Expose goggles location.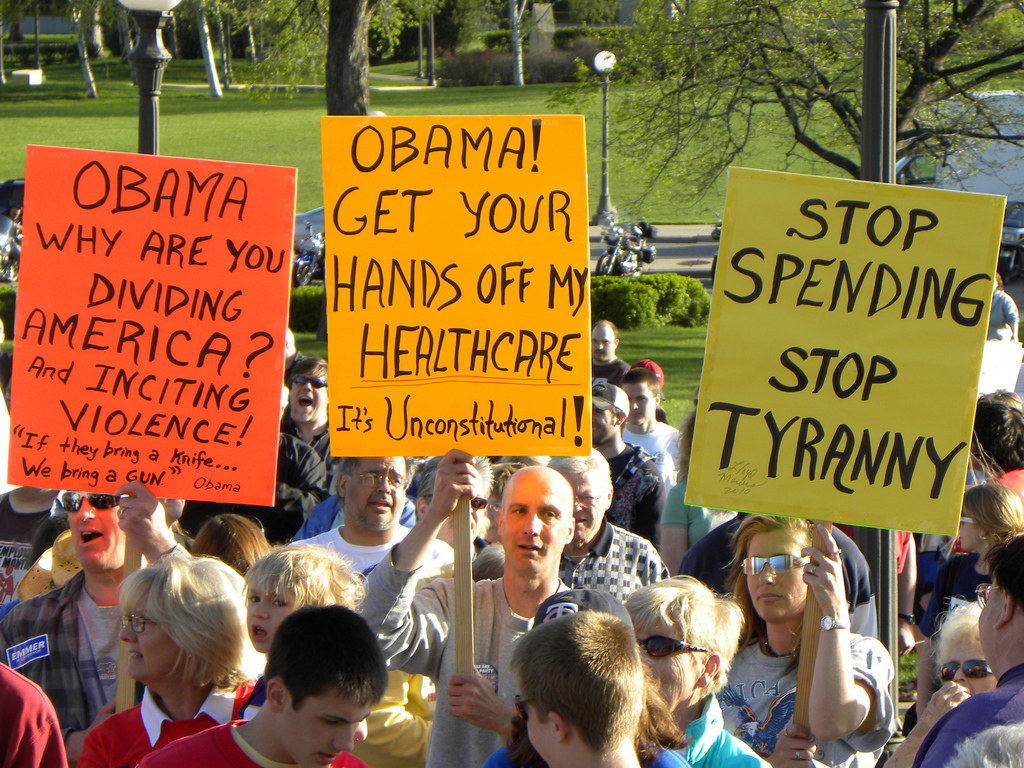
Exposed at box(742, 556, 814, 576).
